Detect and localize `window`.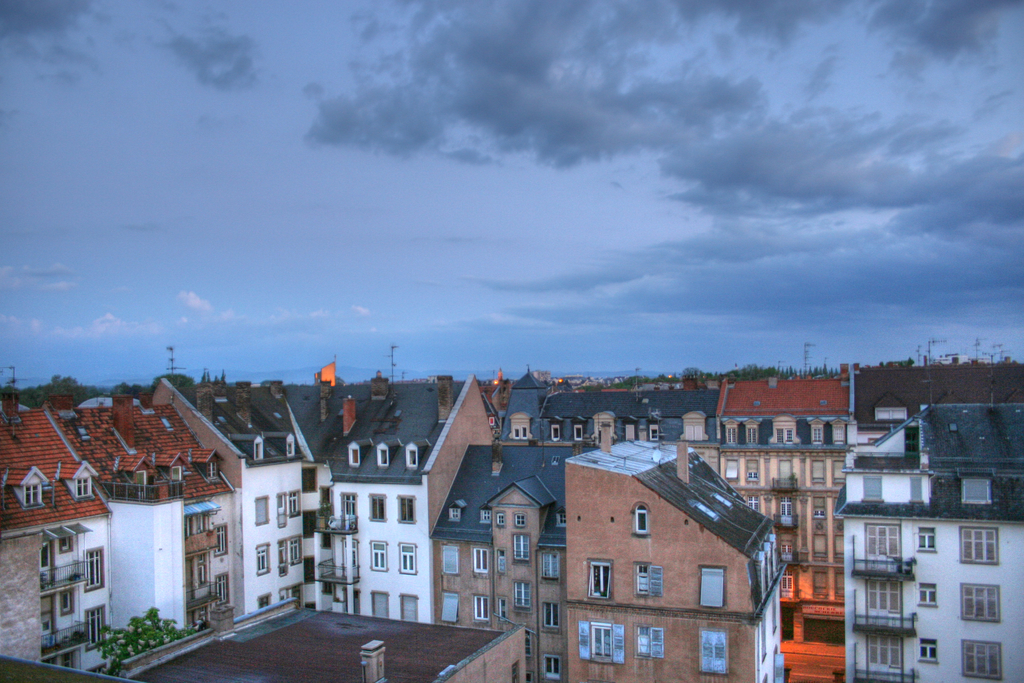
Localized at 699,567,734,607.
